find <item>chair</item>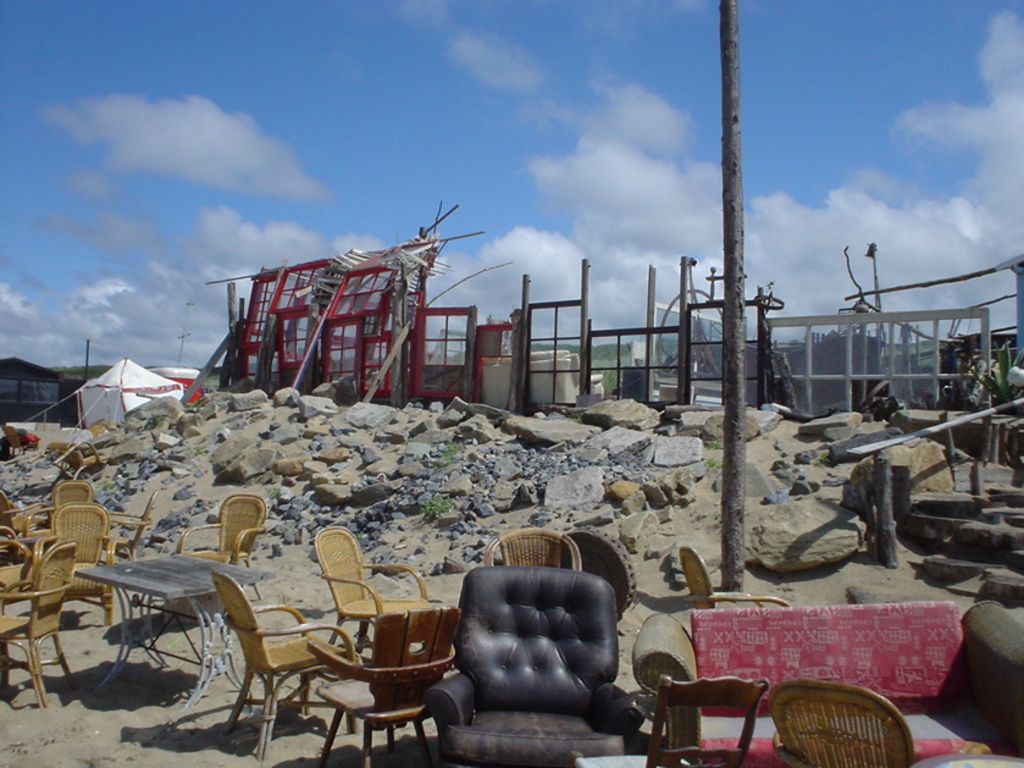
99, 493, 160, 582
